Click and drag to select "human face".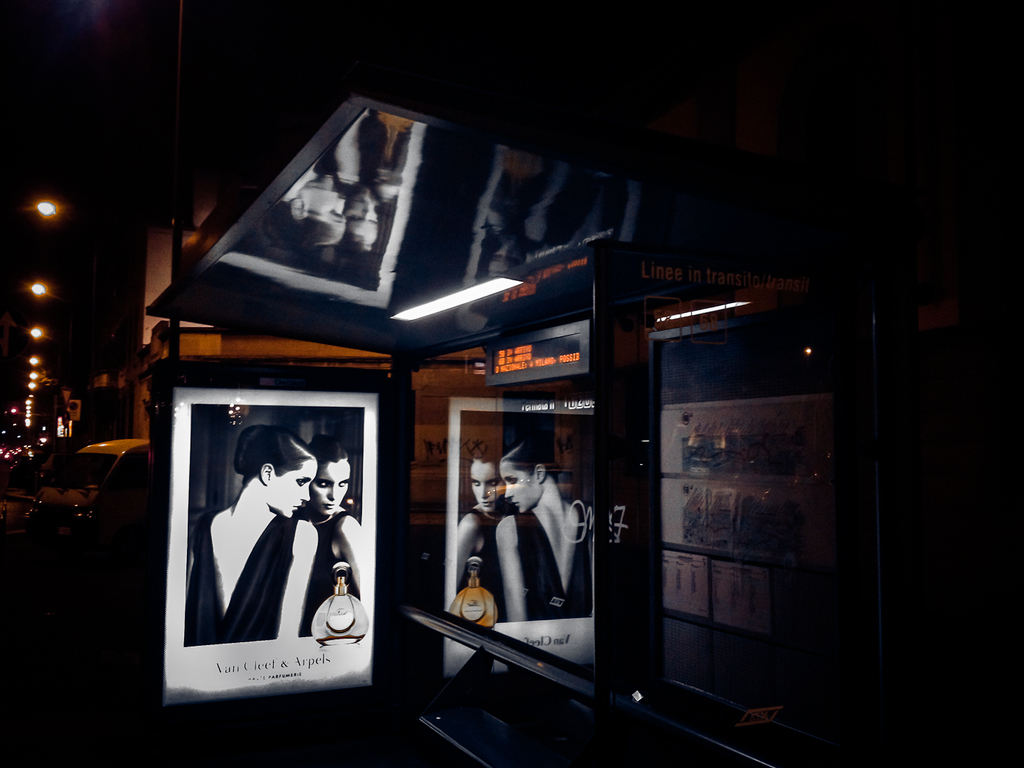
Selection: 311 459 351 516.
